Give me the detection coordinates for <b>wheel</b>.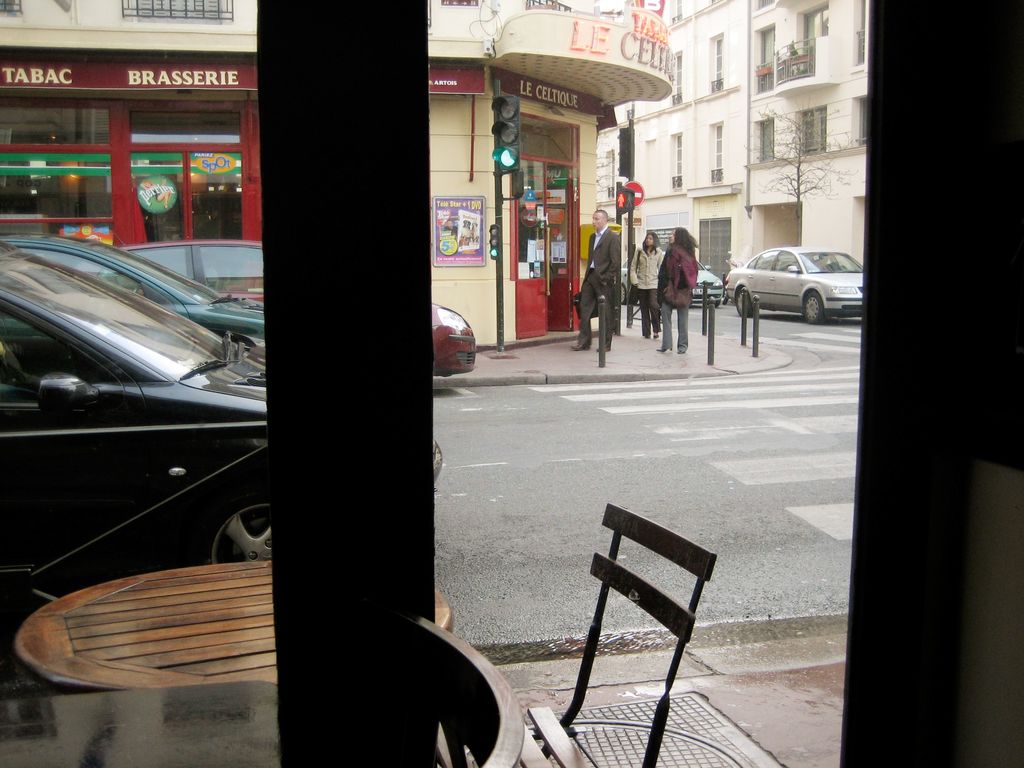
<bbox>715, 296, 723, 307</bbox>.
